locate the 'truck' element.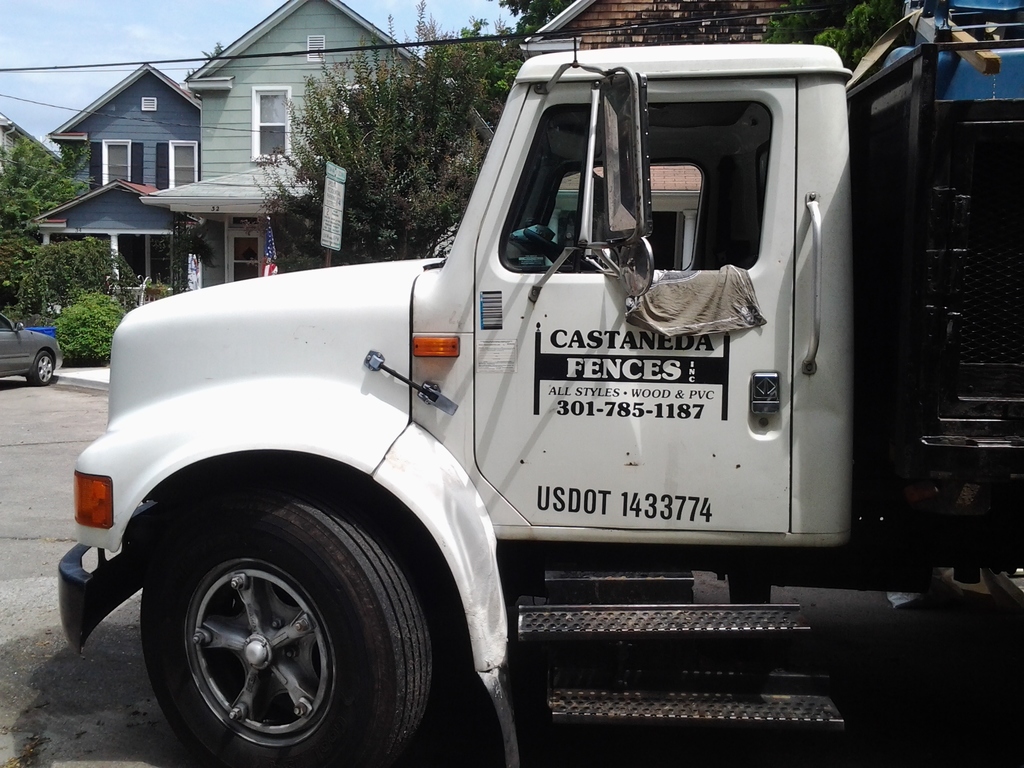
Element bbox: {"x1": 57, "y1": 3, "x2": 1010, "y2": 767}.
